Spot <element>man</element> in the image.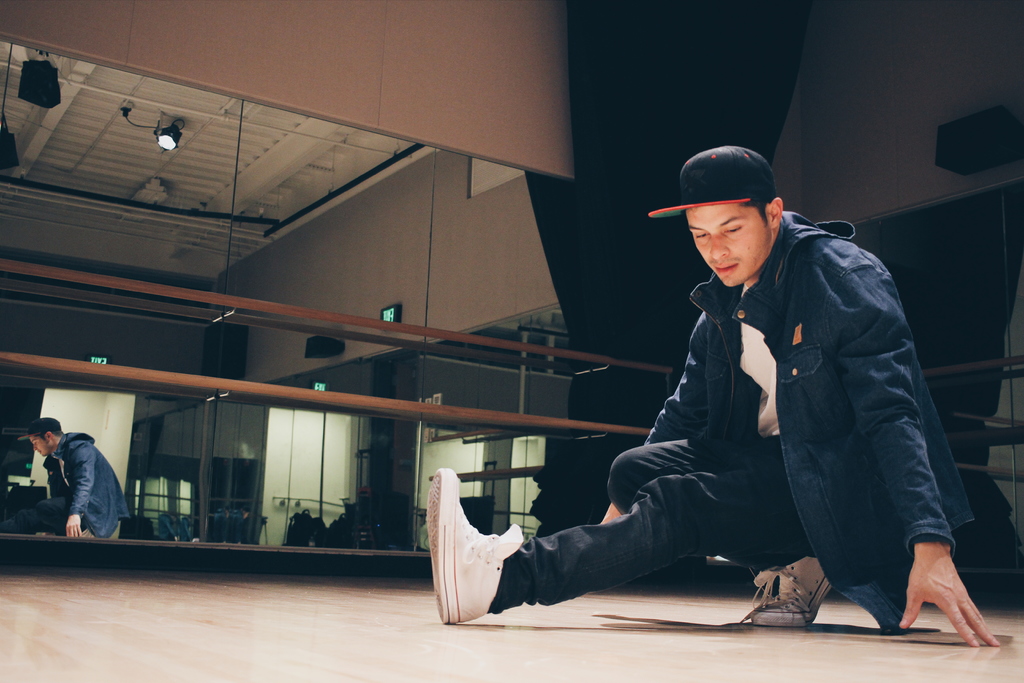
<element>man</element> found at [left=17, top=420, right=132, bottom=553].
